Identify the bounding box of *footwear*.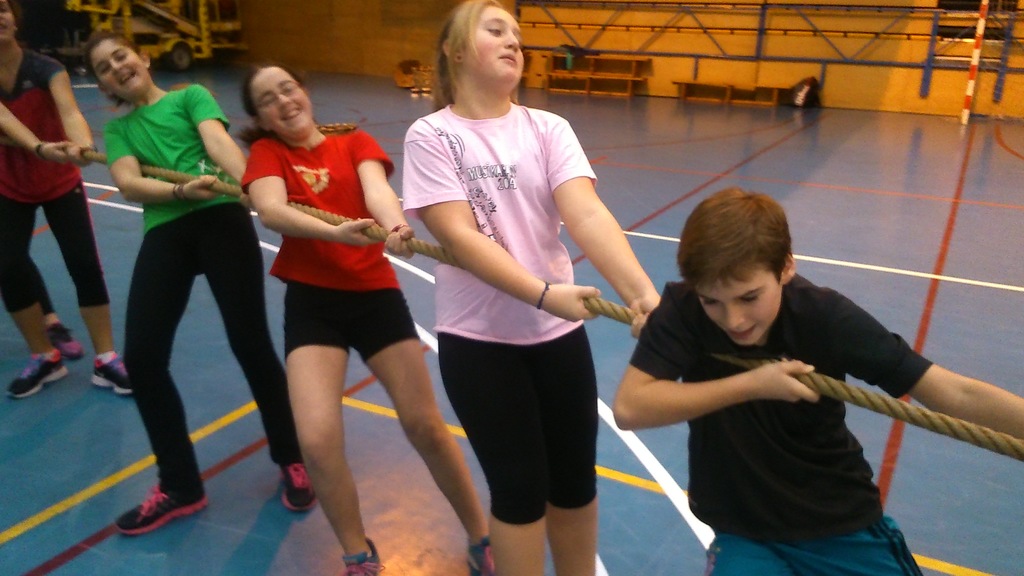
<bbox>41, 321, 82, 363</bbox>.
